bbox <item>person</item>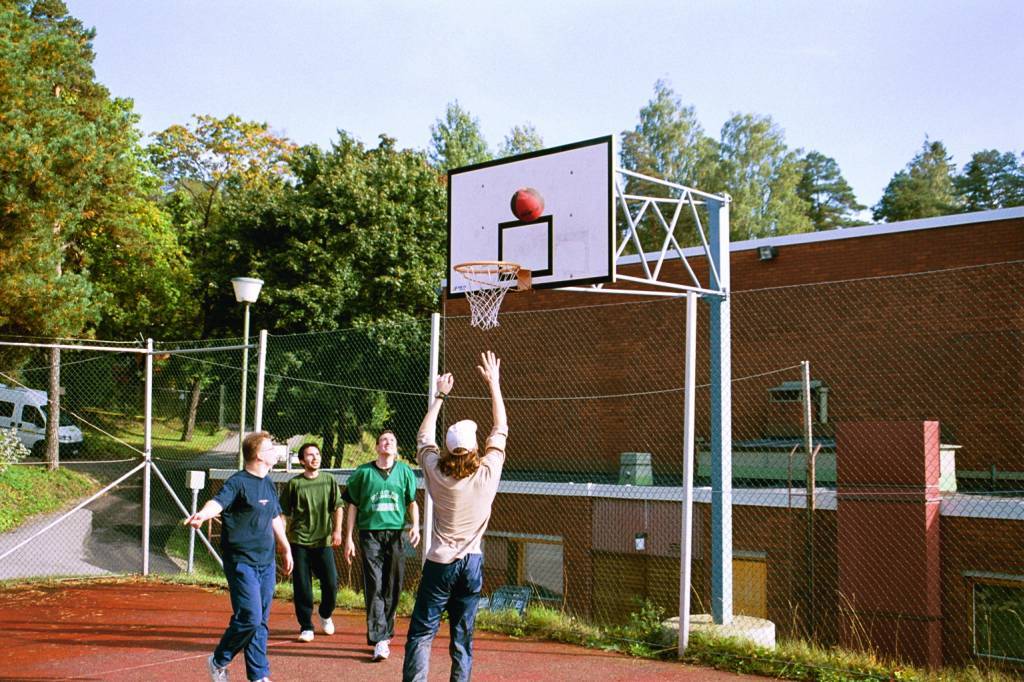
348,429,414,662
